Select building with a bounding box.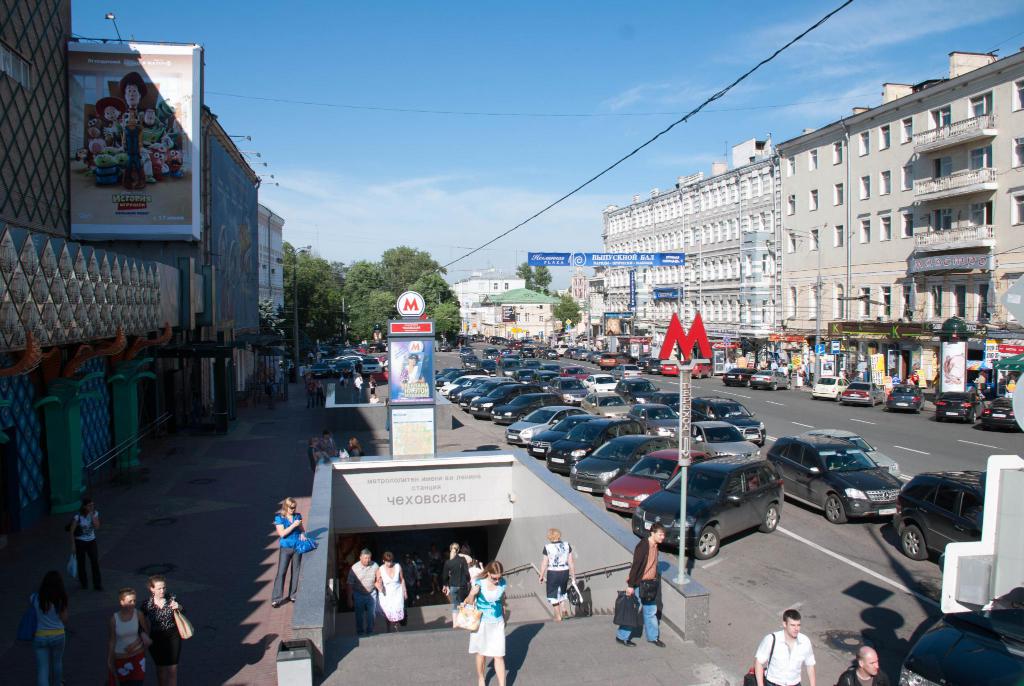
777/52/1023/389.
